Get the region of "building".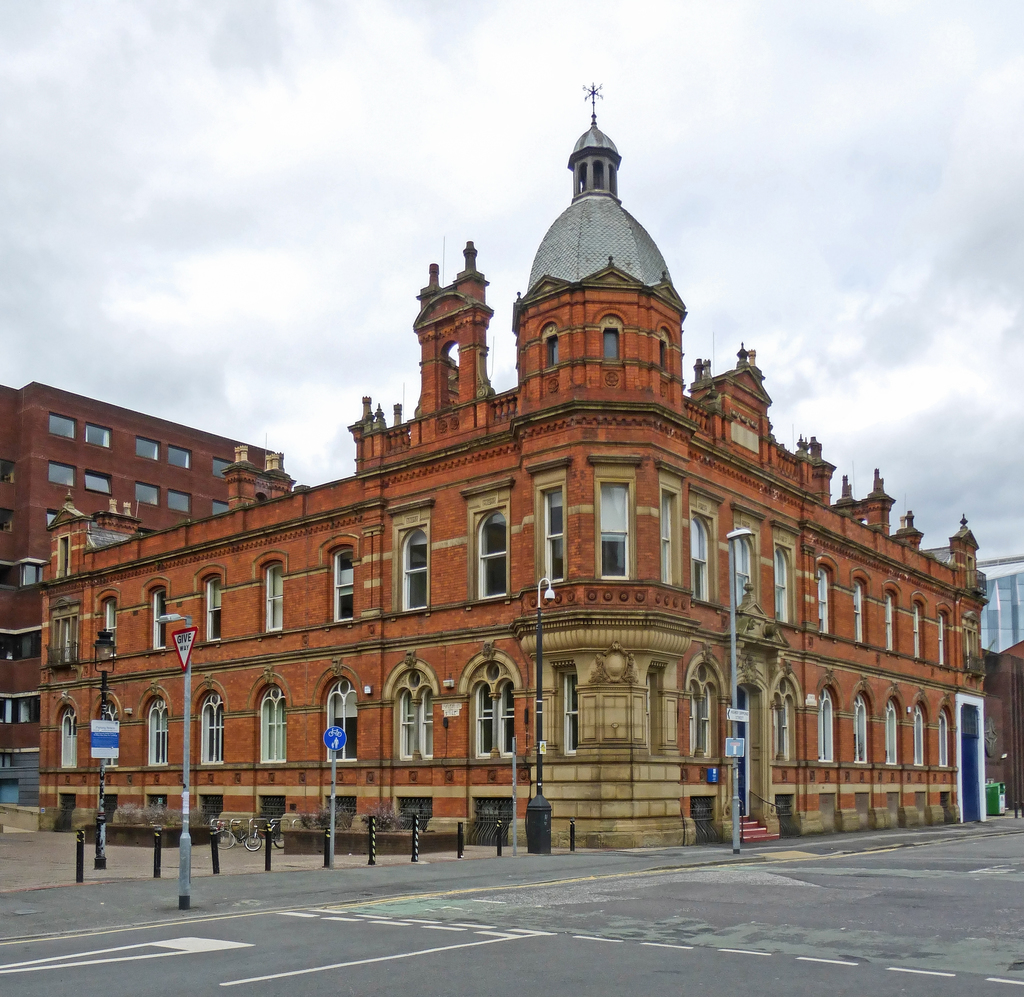
<box>38,83,986,848</box>.
